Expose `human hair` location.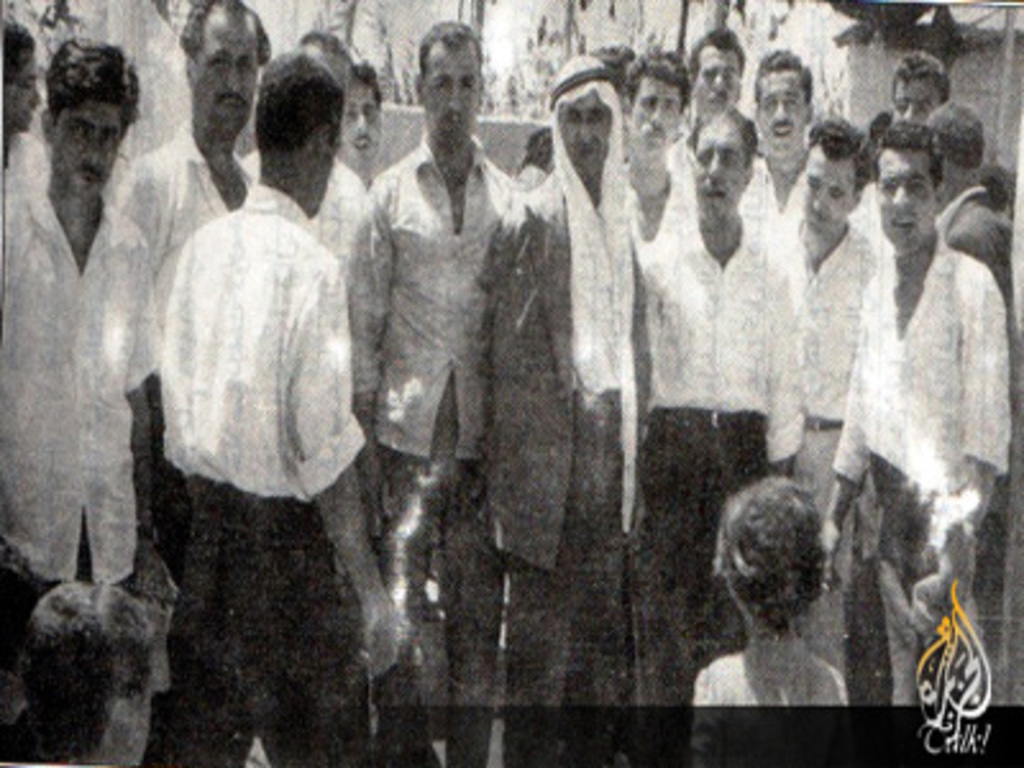
Exposed at 924 100 983 172.
